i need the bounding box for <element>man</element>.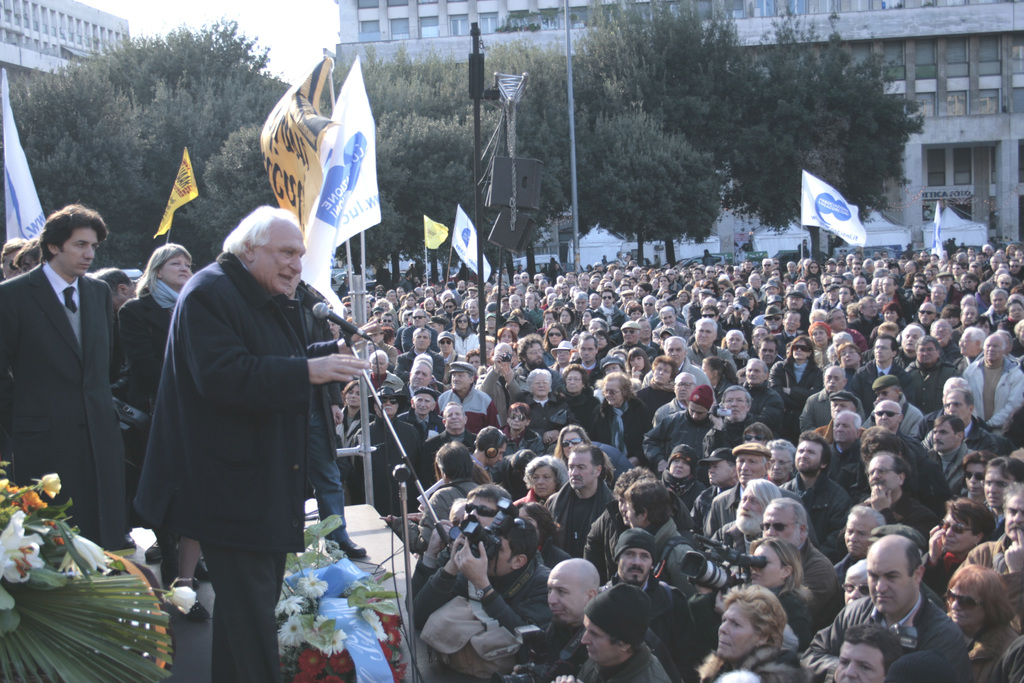
Here it is: box=[701, 307, 722, 322].
